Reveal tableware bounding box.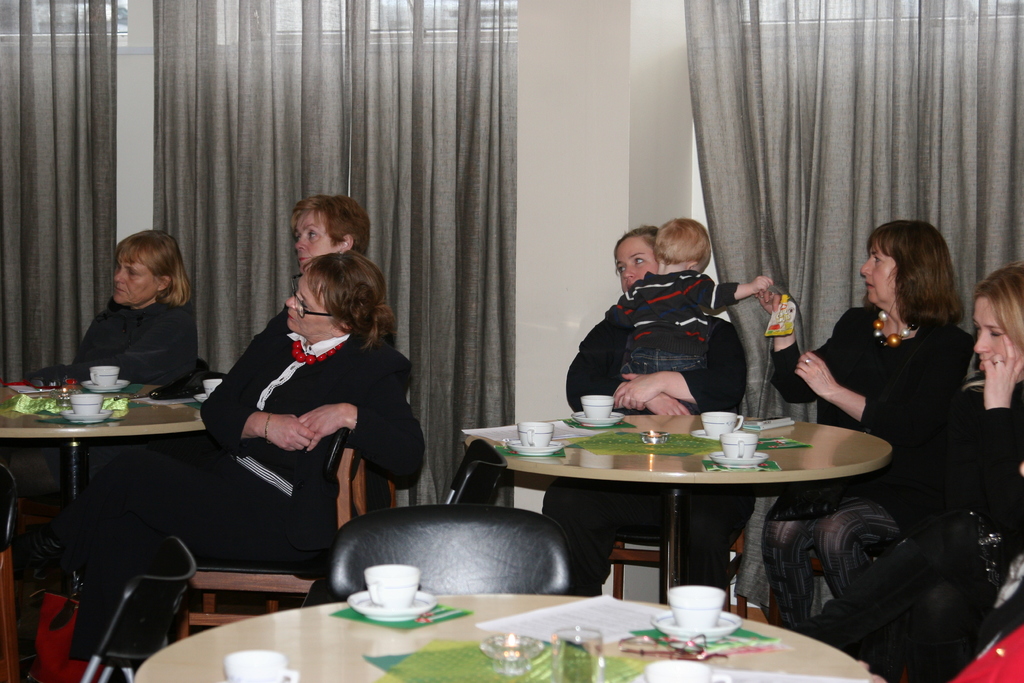
Revealed: rect(569, 393, 623, 424).
